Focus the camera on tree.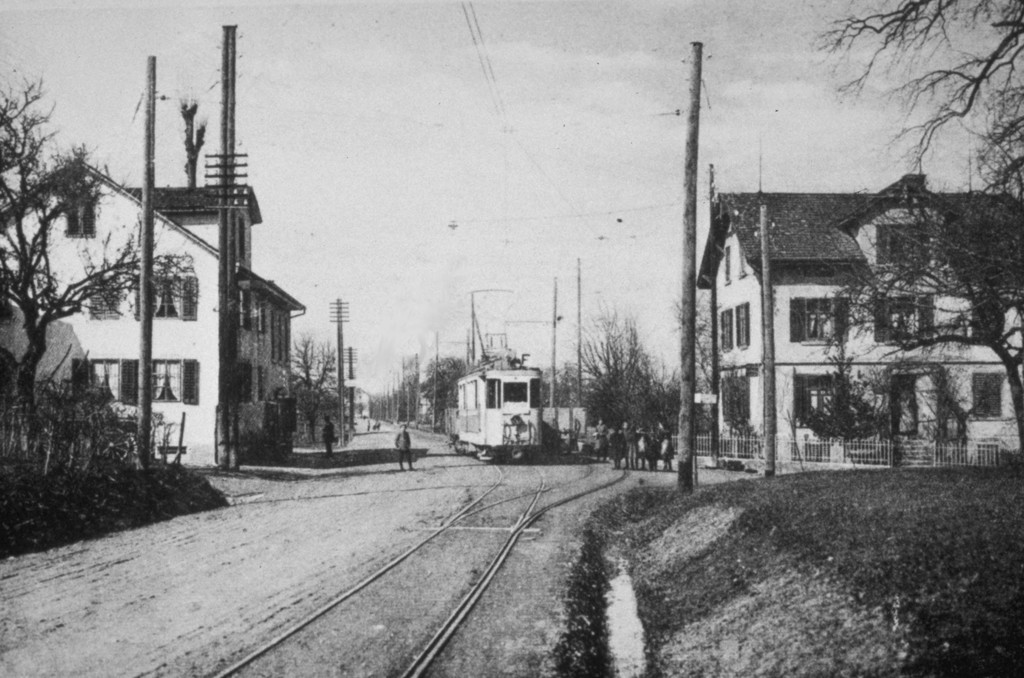
Focus region: l=271, t=325, r=344, b=455.
